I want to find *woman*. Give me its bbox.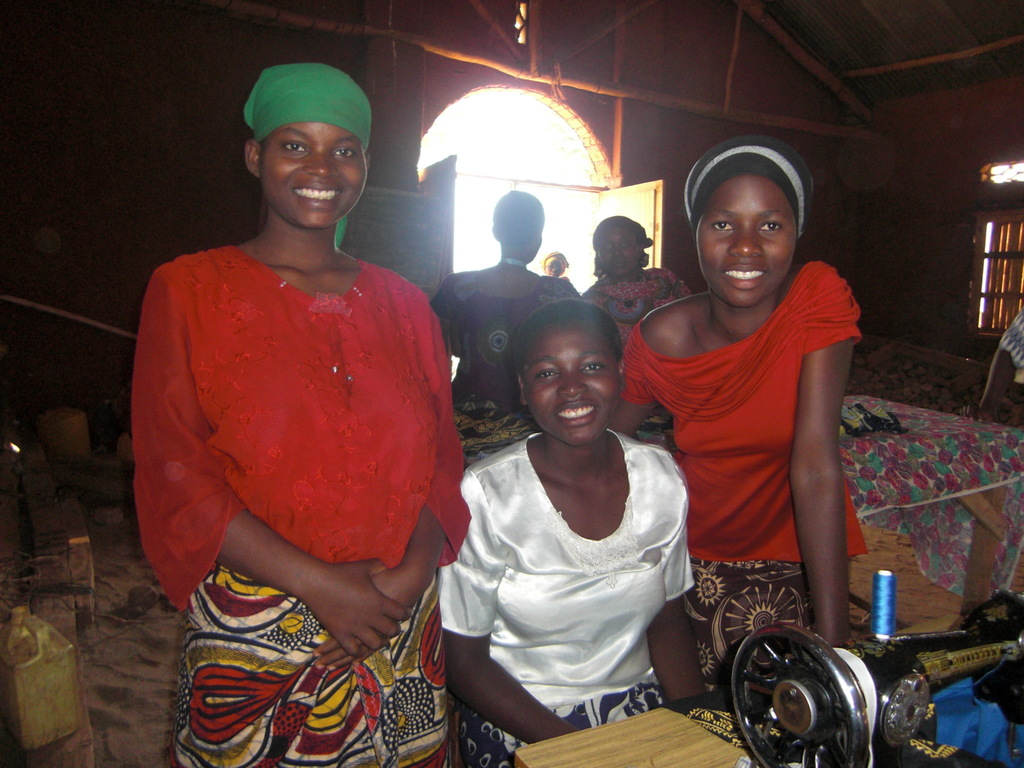
bbox=[582, 217, 689, 340].
